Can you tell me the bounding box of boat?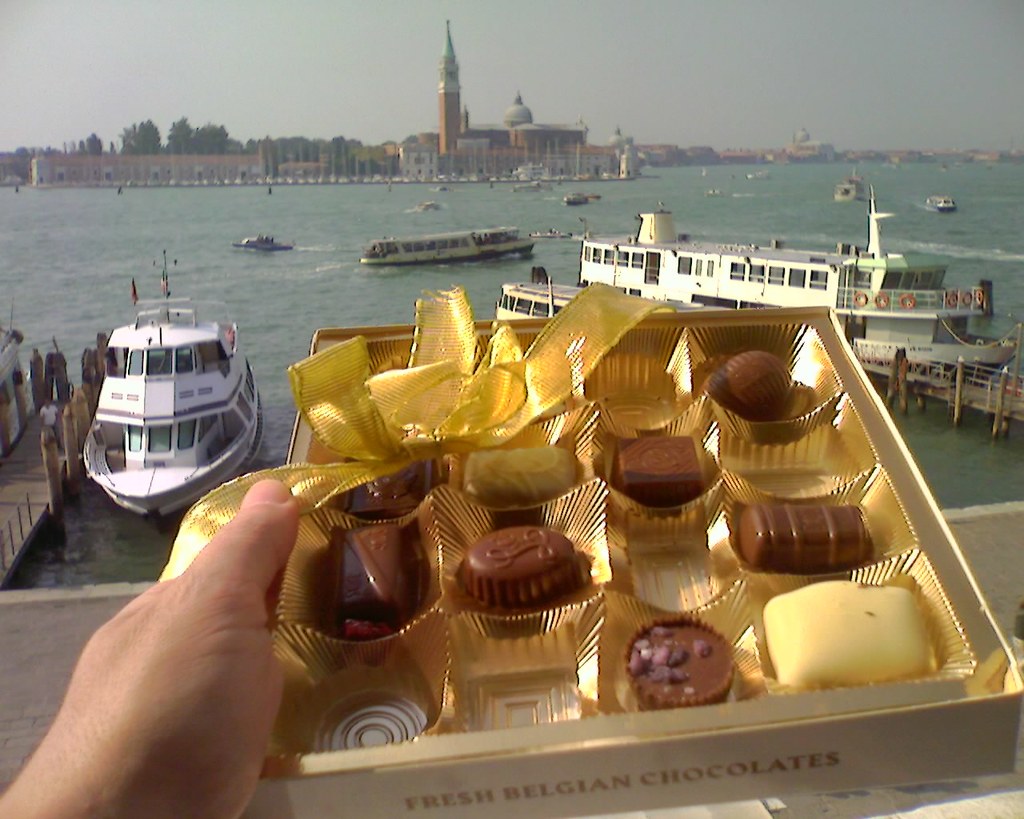
<region>357, 230, 544, 261</region>.
